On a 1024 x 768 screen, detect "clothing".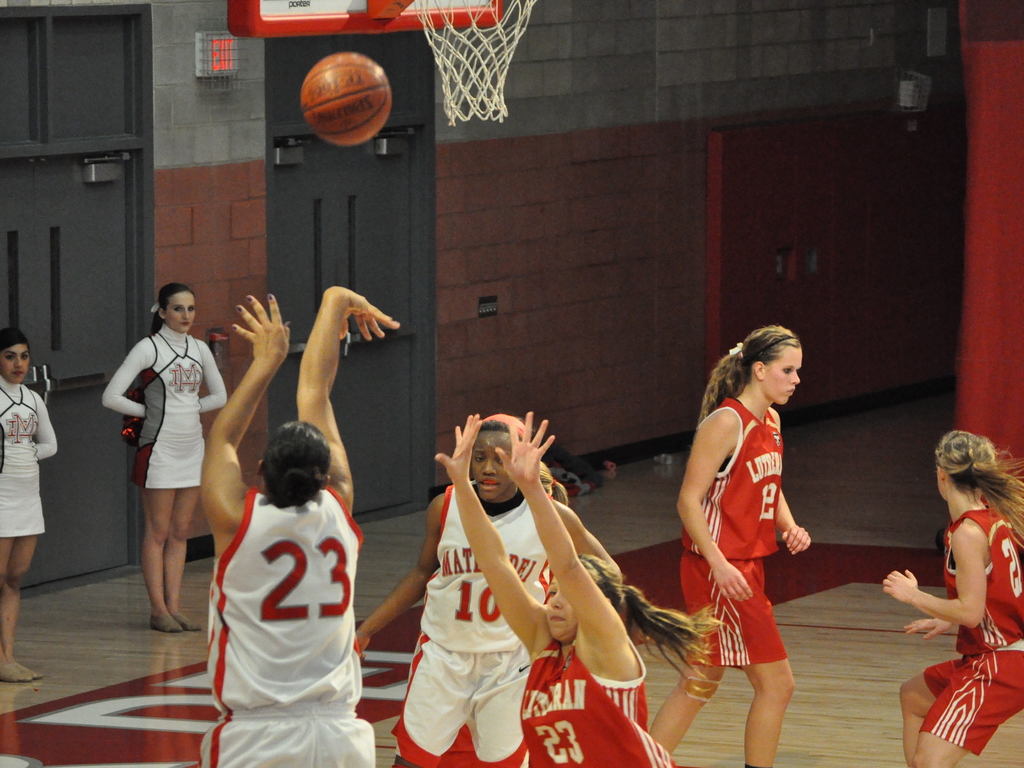
rect(695, 370, 813, 704).
